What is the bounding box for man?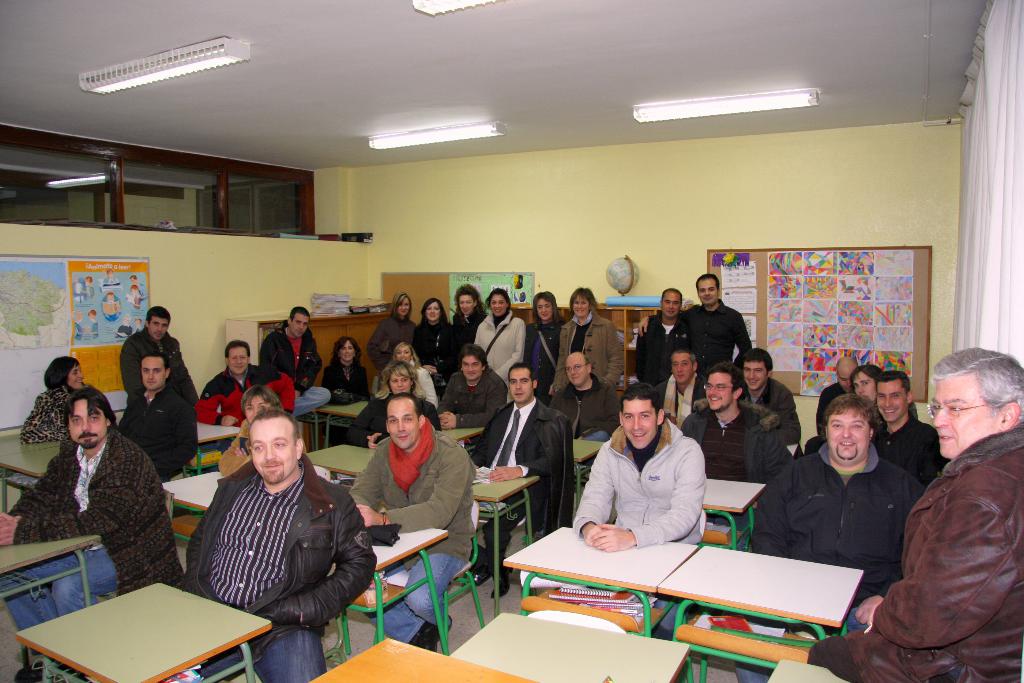
bbox=(871, 371, 954, 490).
